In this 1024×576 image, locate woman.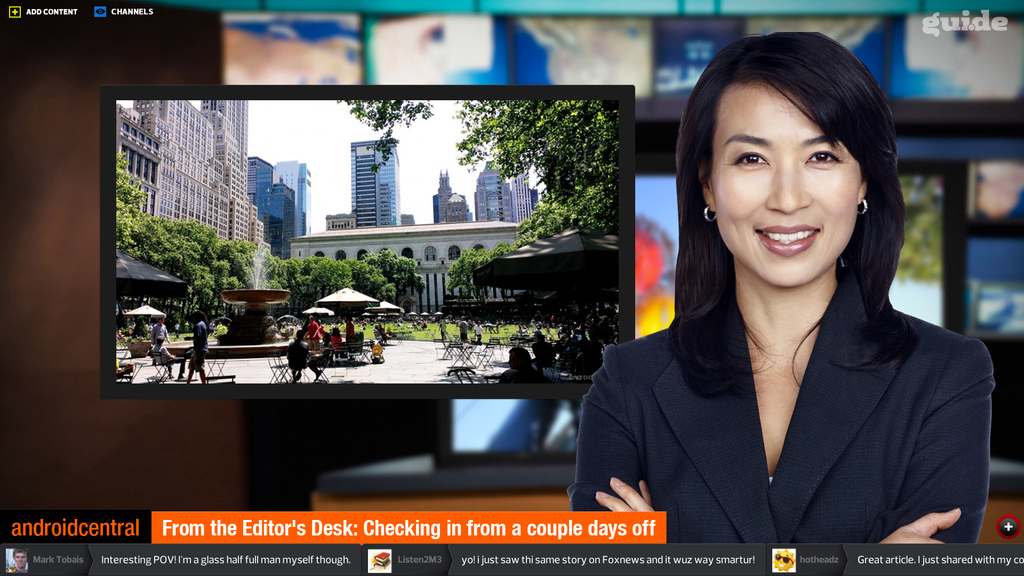
Bounding box: bbox=(578, 29, 981, 556).
